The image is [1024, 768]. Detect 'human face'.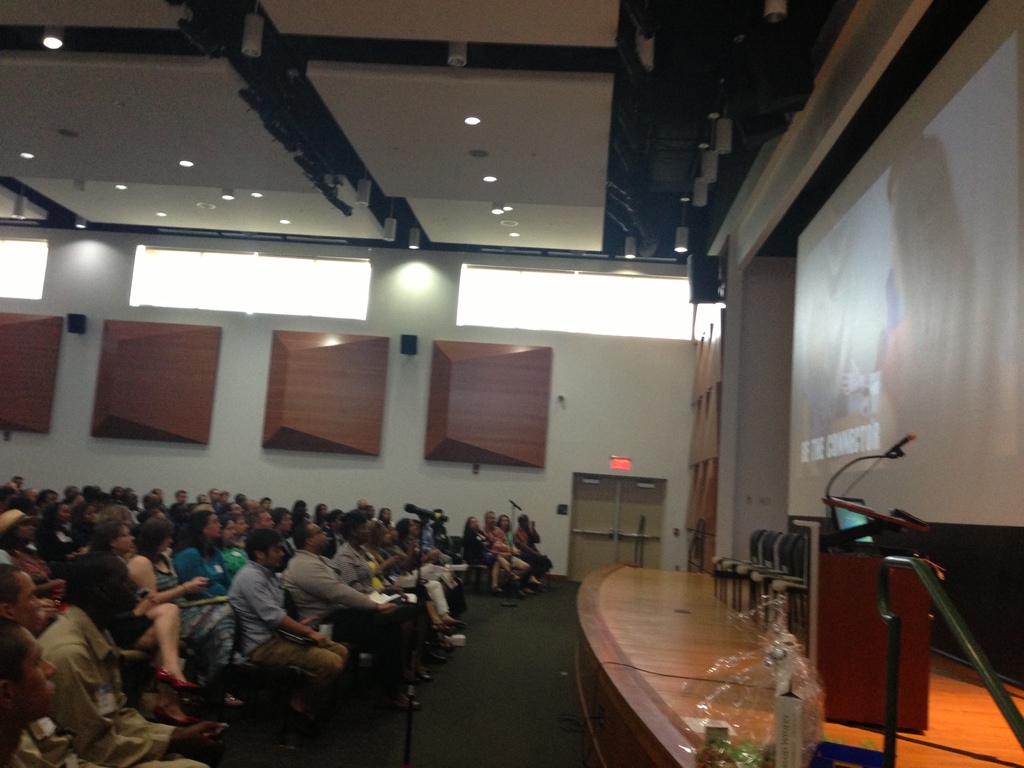
Detection: locate(267, 541, 284, 569).
